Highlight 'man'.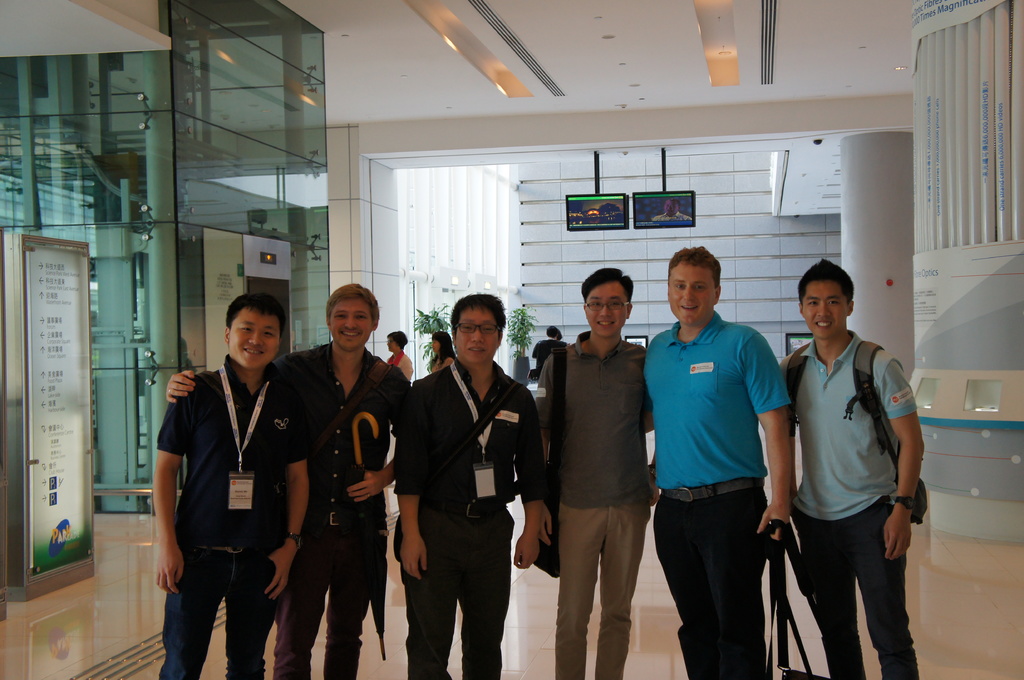
Highlighted region: (left=645, top=244, right=797, bottom=679).
